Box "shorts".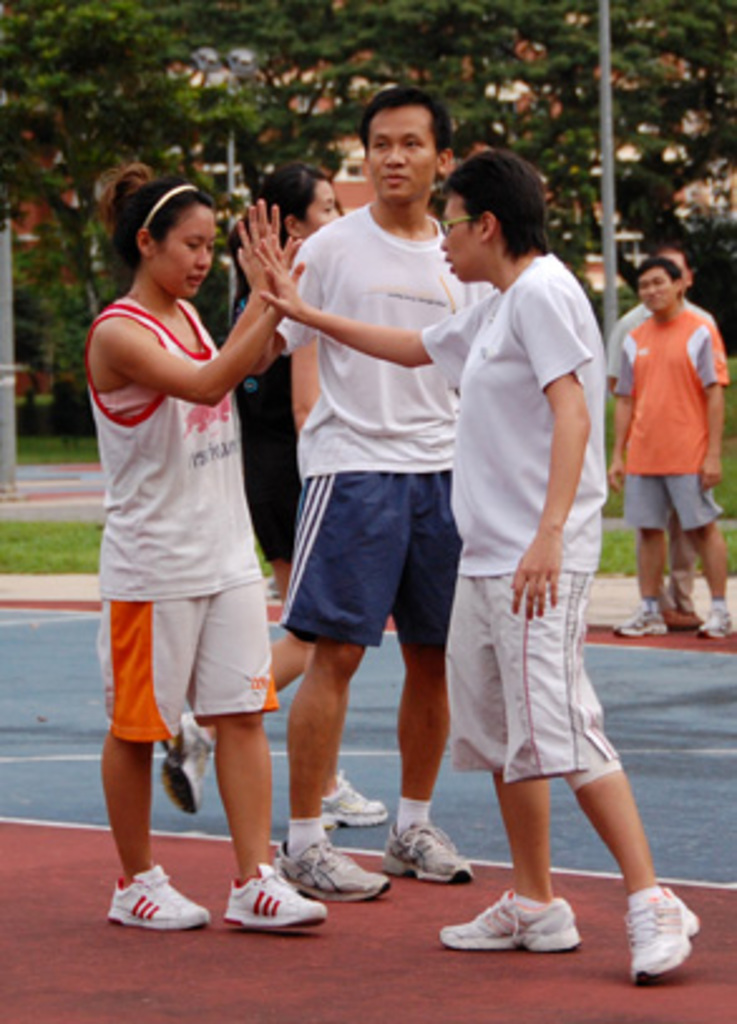
l=244, t=458, r=312, b=561.
